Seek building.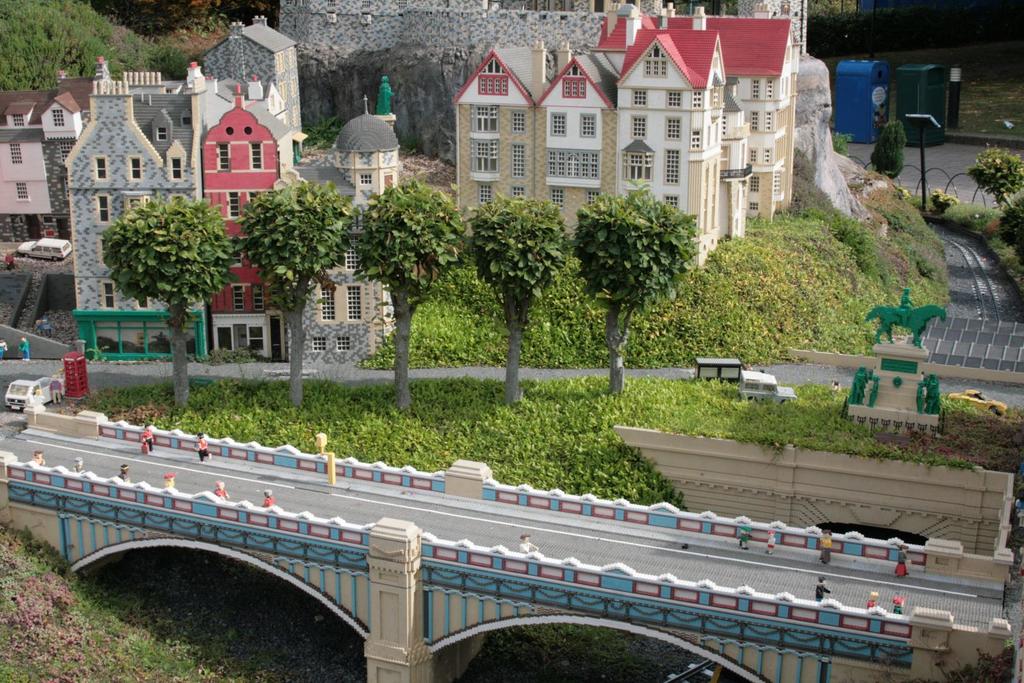
(left=277, top=0, right=808, bottom=129).
